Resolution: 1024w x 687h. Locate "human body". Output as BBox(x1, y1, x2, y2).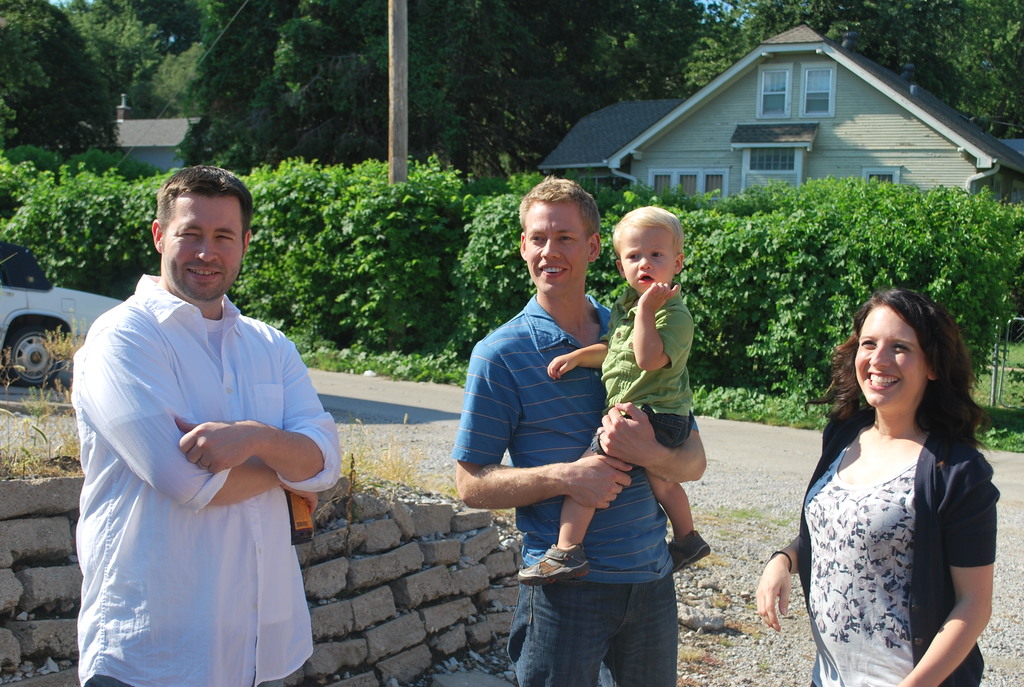
BBox(454, 290, 673, 686).
